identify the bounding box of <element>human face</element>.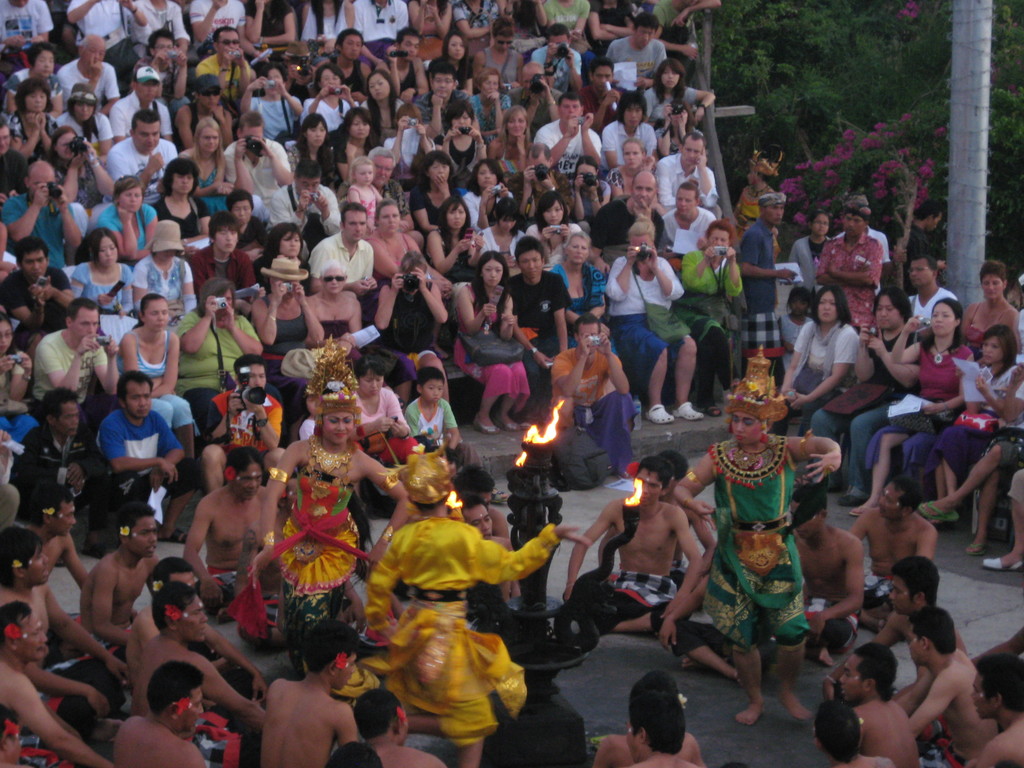
BBox(421, 373, 445, 409).
